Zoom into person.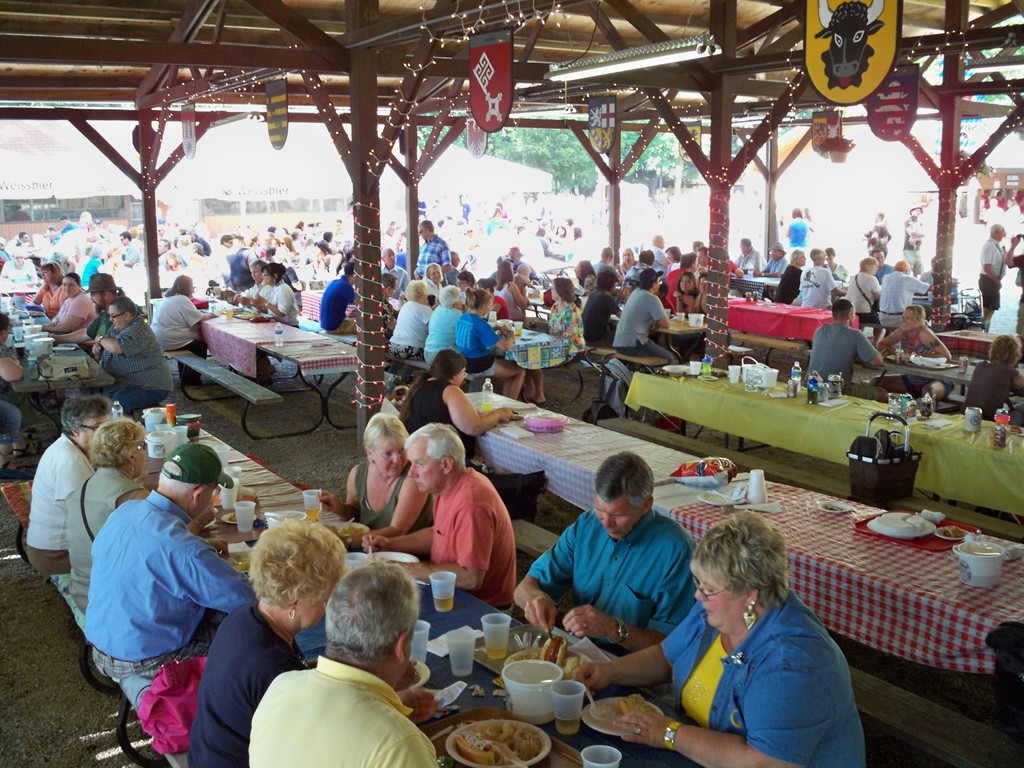
Zoom target: [left=576, top=511, right=865, bottom=767].
